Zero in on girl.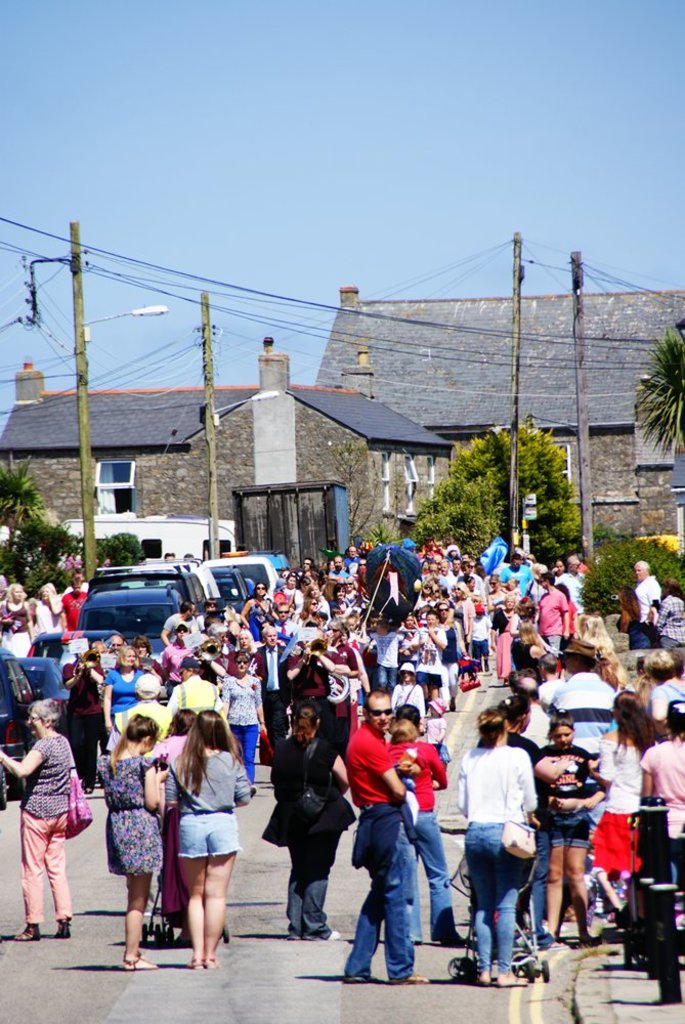
Zeroed in: x1=90, y1=699, x2=168, y2=971.
